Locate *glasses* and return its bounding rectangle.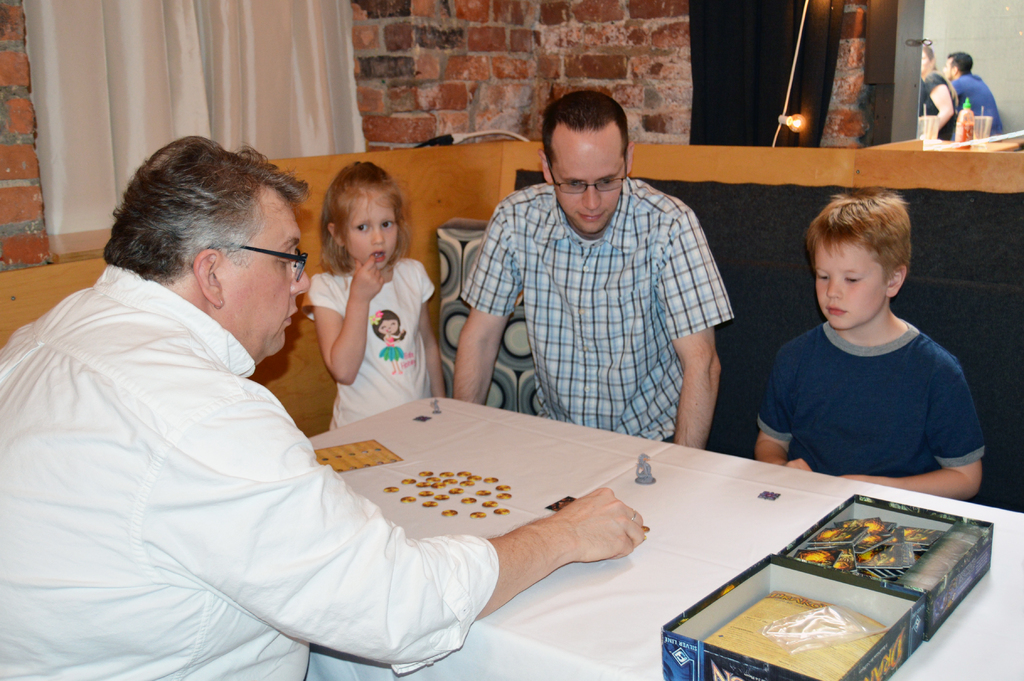
[x1=550, y1=154, x2=628, y2=193].
